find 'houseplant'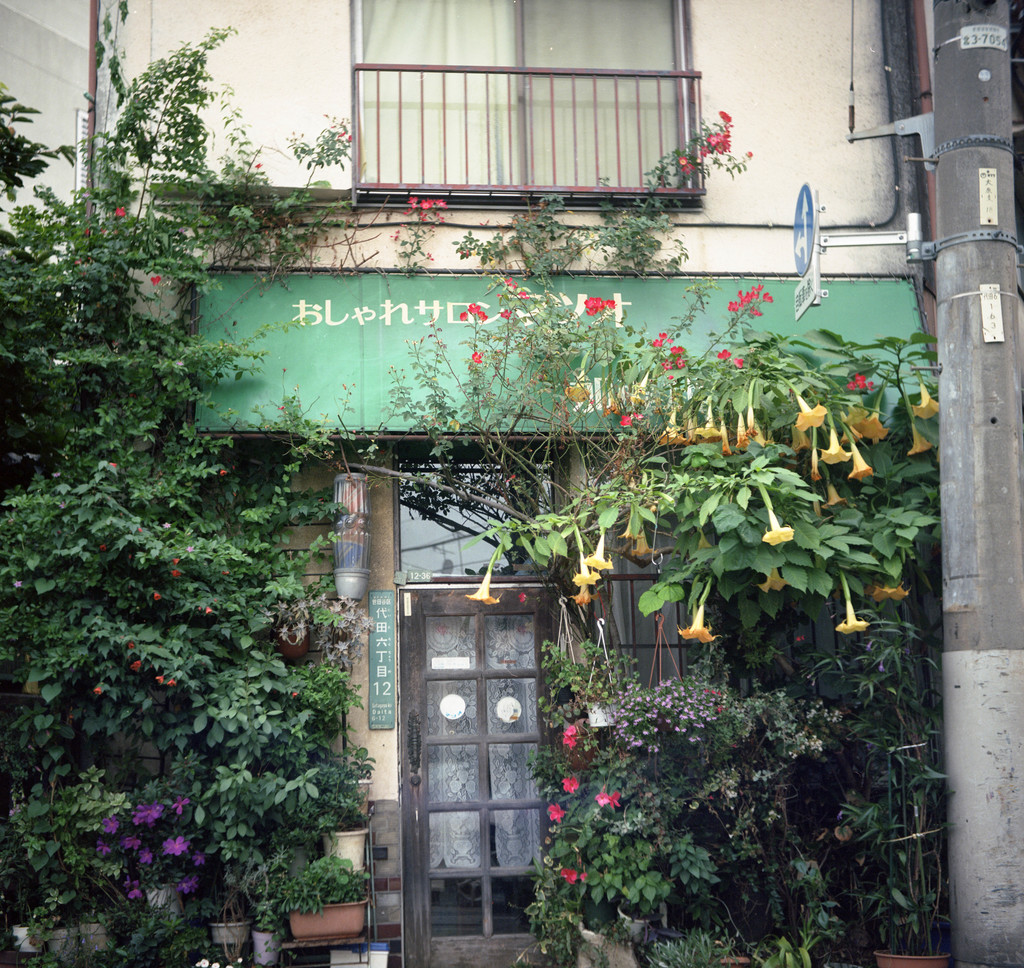
<bbox>306, 723, 387, 882</bbox>
